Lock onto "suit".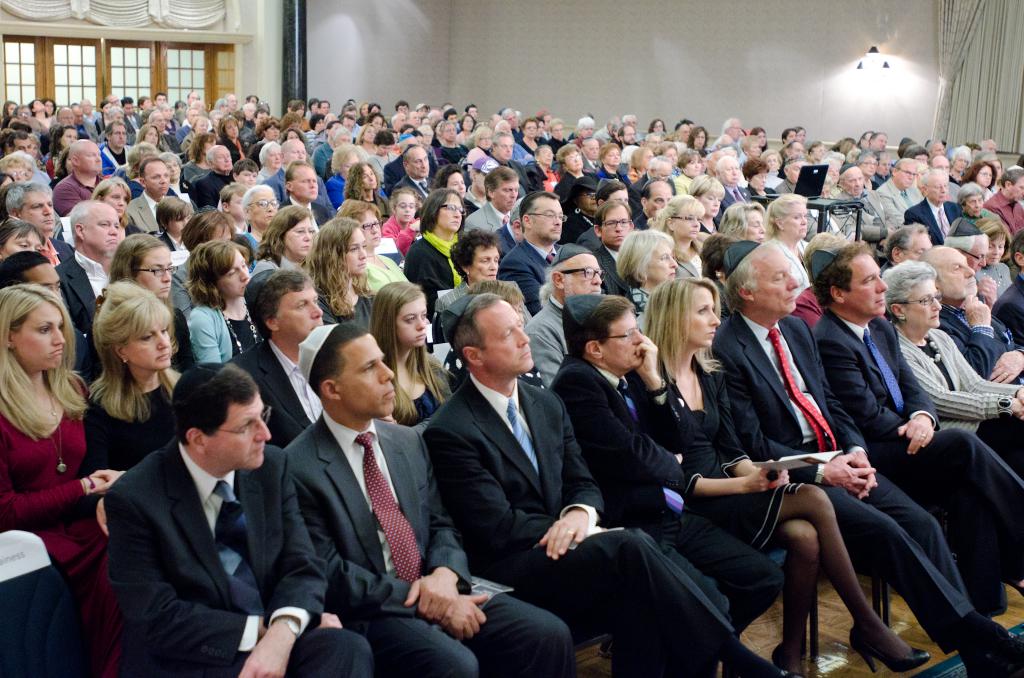
Locked: rect(808, 311, 1023, 617).
